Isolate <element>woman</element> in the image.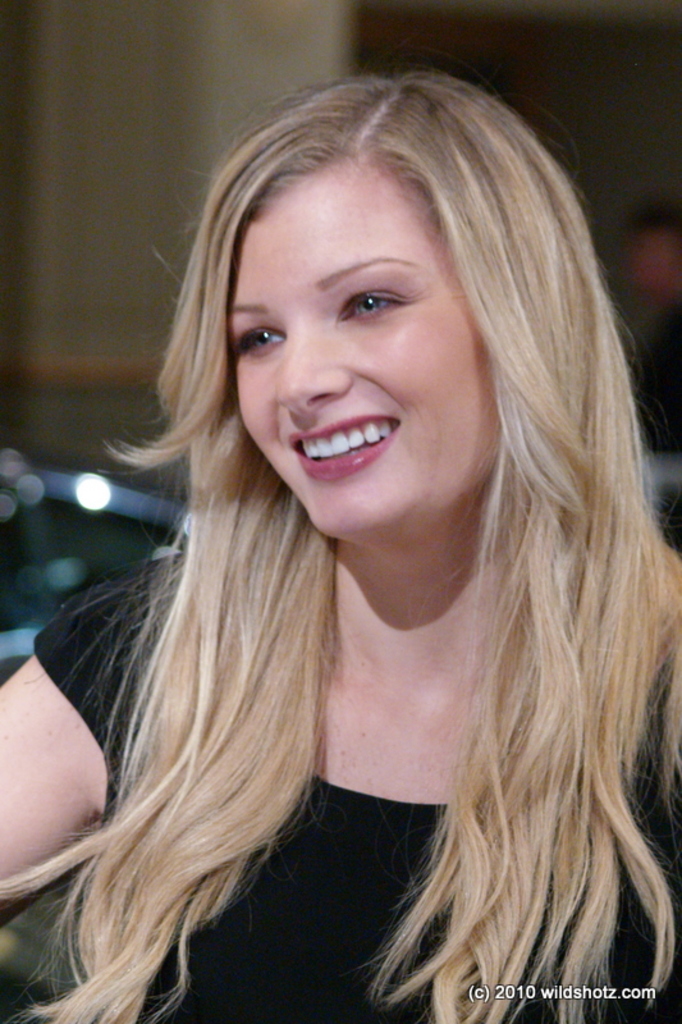
Isolated region: detection(28, 88, 654, 1005).
